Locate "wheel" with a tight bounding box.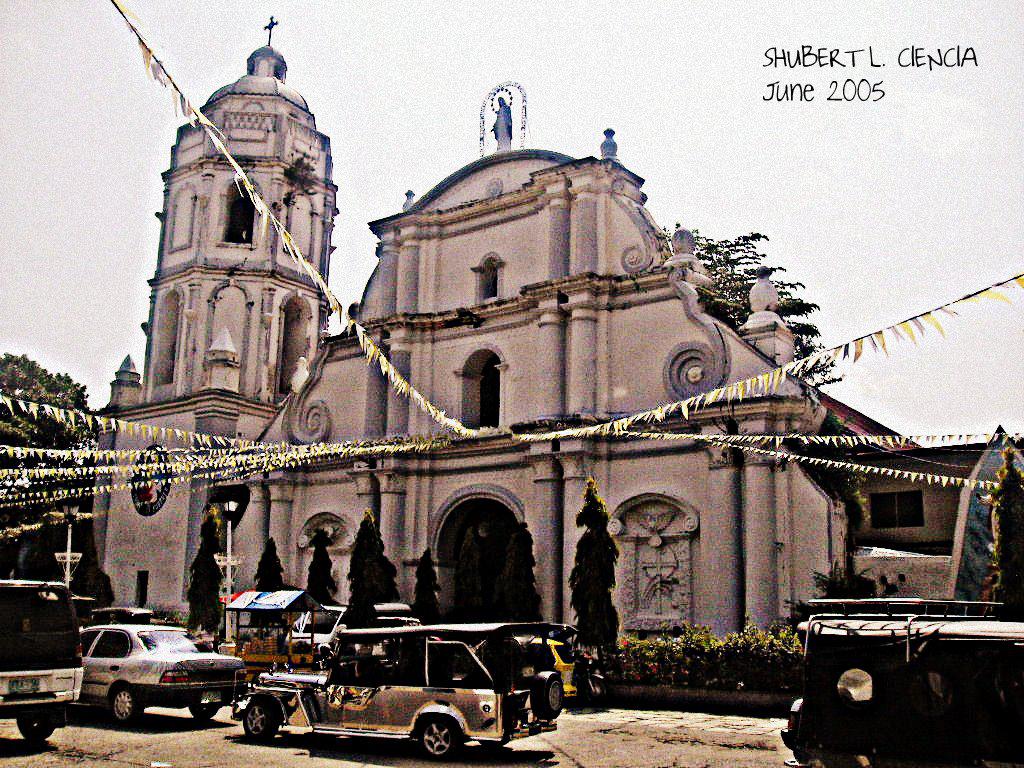
x1=195, y1=705, x2=223, y2=720.
